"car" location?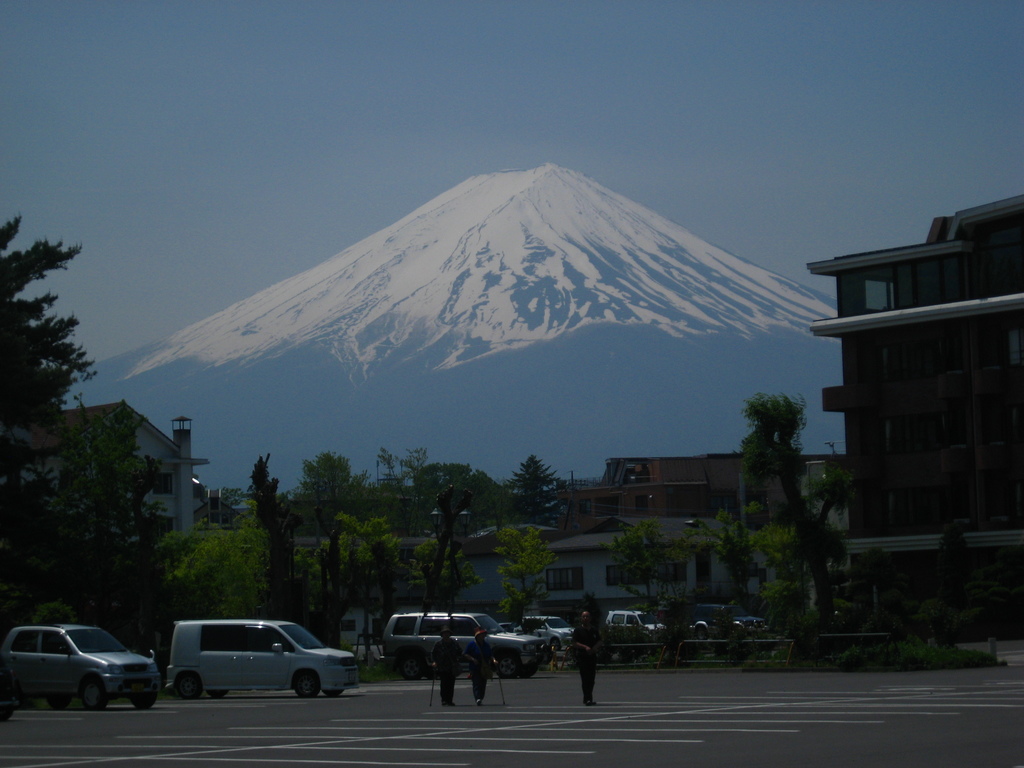
[689, 598, 758, 636]
